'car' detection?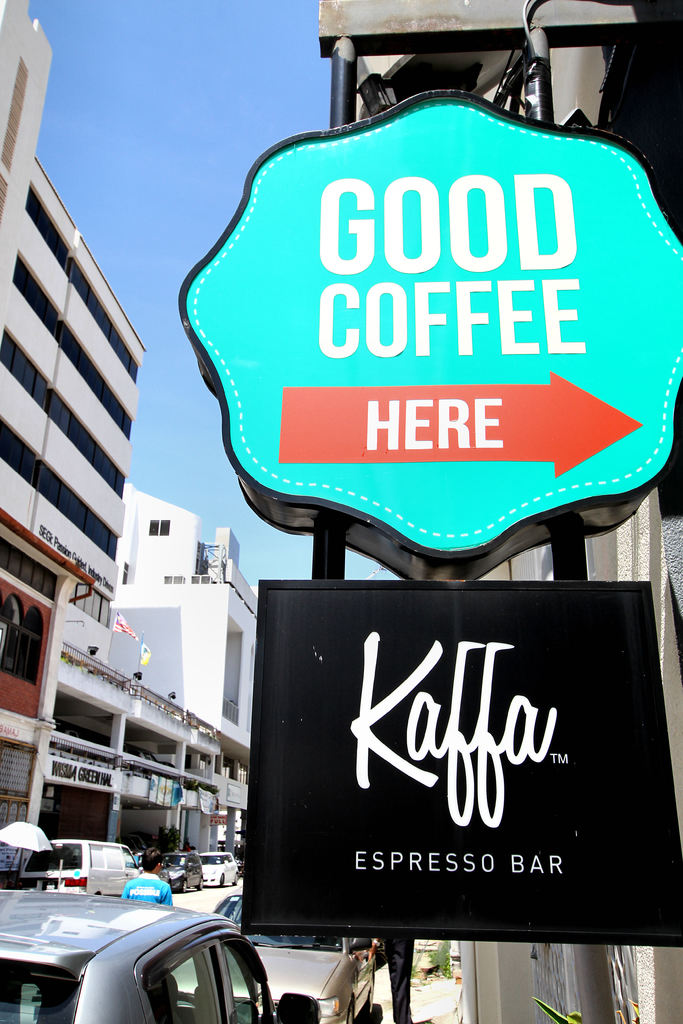
0:887:322:1023
